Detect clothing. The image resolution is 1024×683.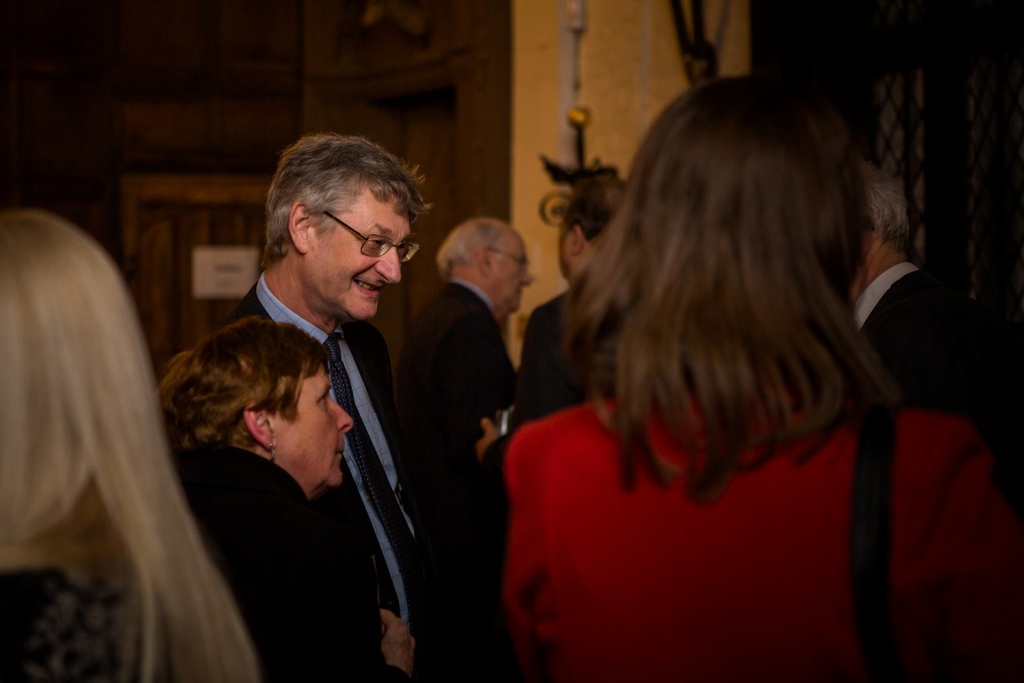
401/278/516/437.
